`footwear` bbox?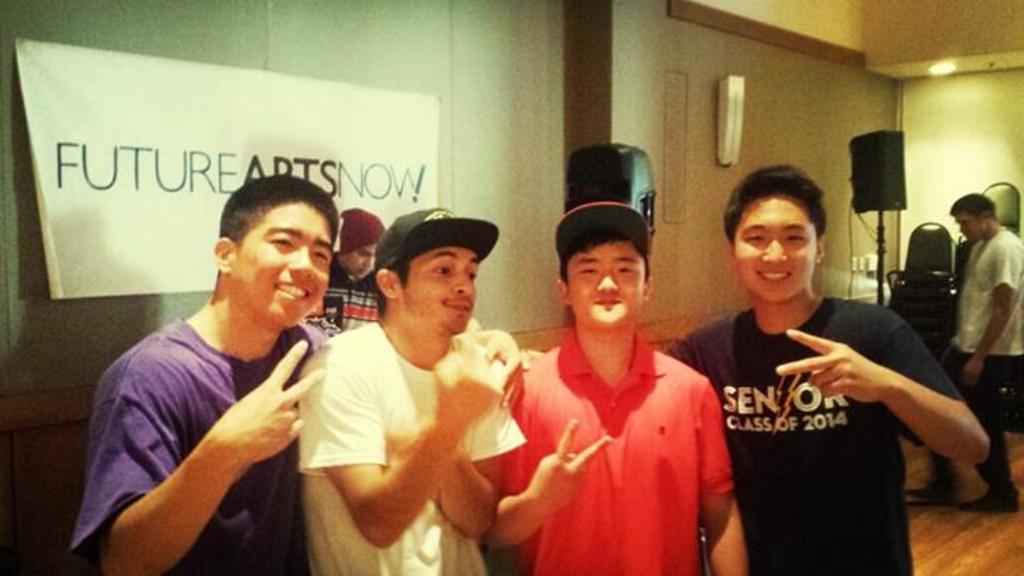
<region>905, 451, 964, 503</region>
